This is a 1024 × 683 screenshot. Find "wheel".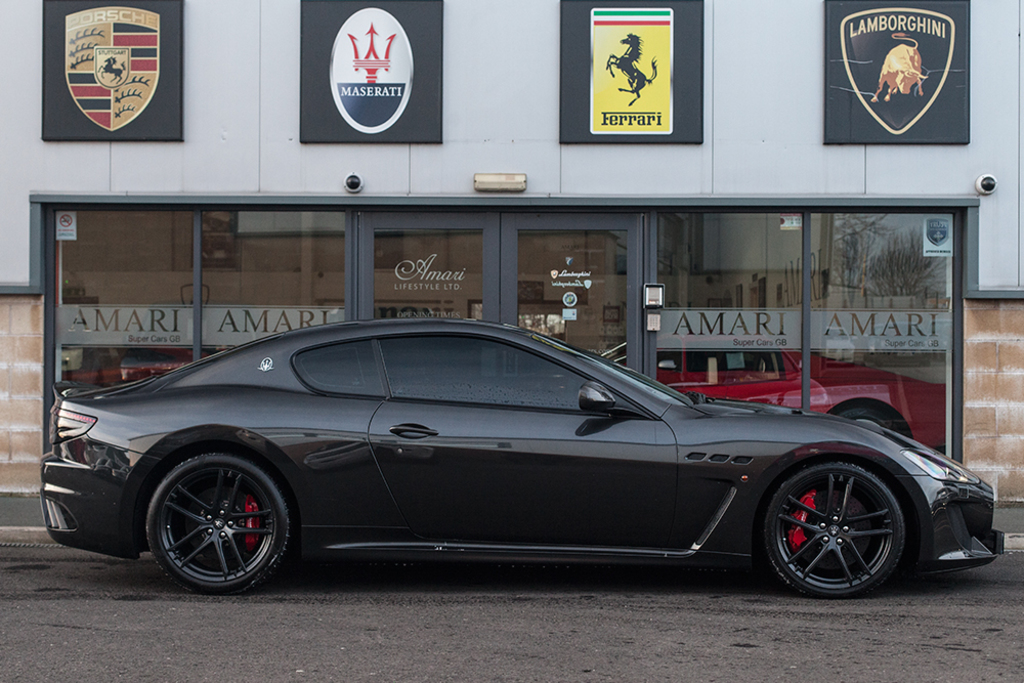
Bounding box: bbox=(841, 408, 899, 432).
